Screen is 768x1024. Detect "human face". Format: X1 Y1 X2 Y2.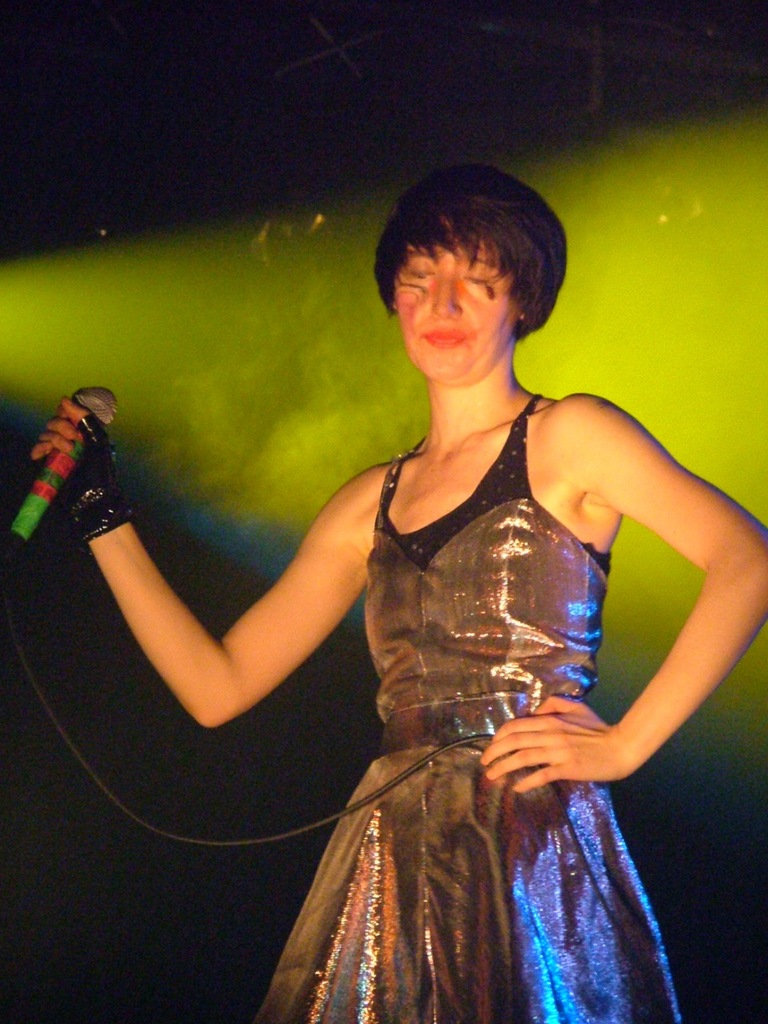
389 204 518 378.
